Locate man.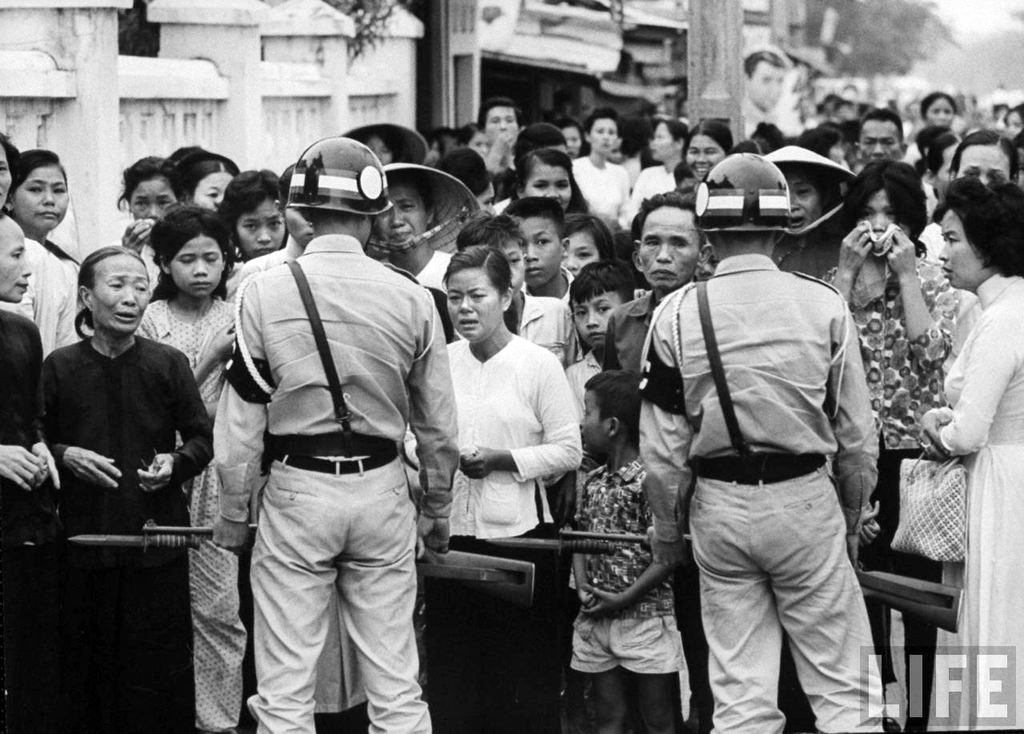
Bounding box: [x1=484, y1=102, x2=522, y2=166].
